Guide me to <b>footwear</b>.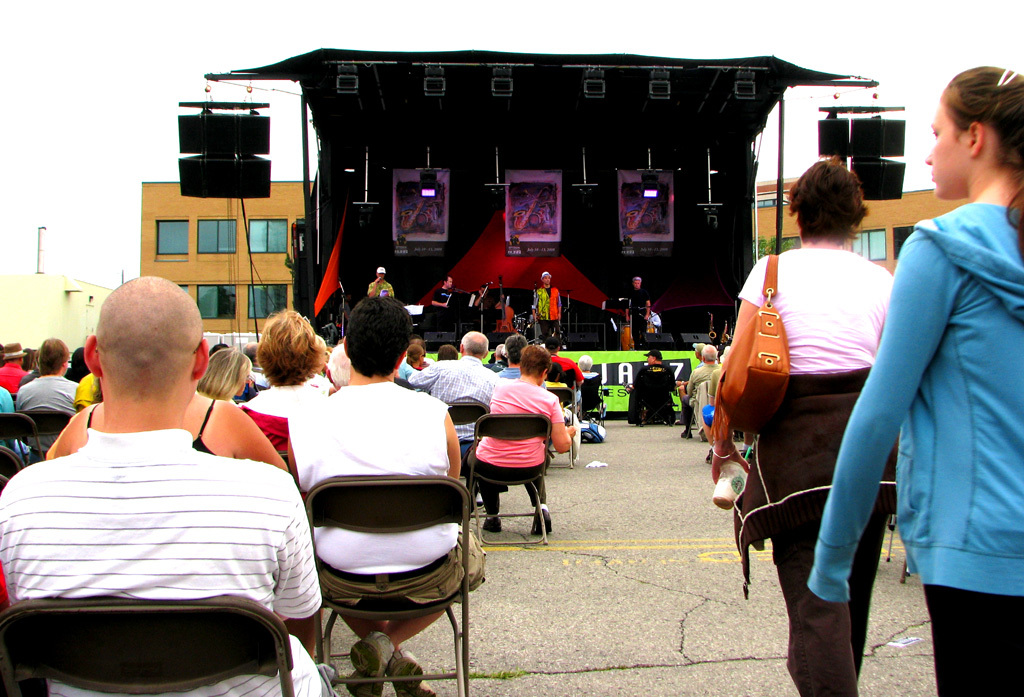
Guidance: detection(530, 505, 554, 539).
